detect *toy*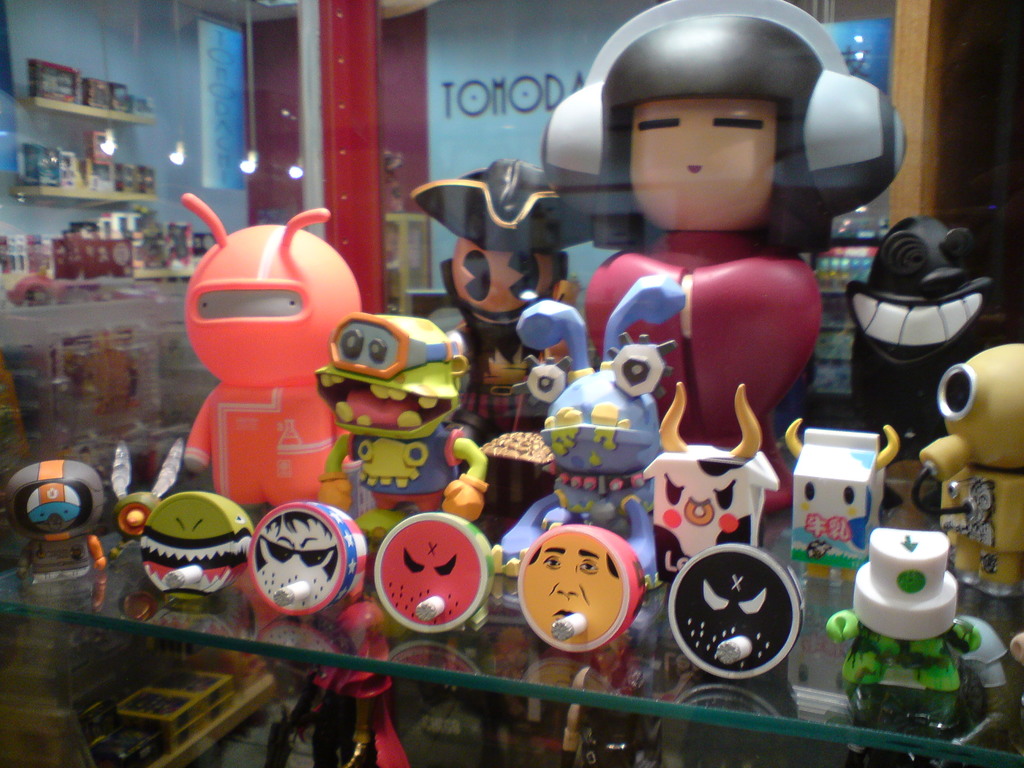
x1=247 y1=500 x2=367 y2=615
